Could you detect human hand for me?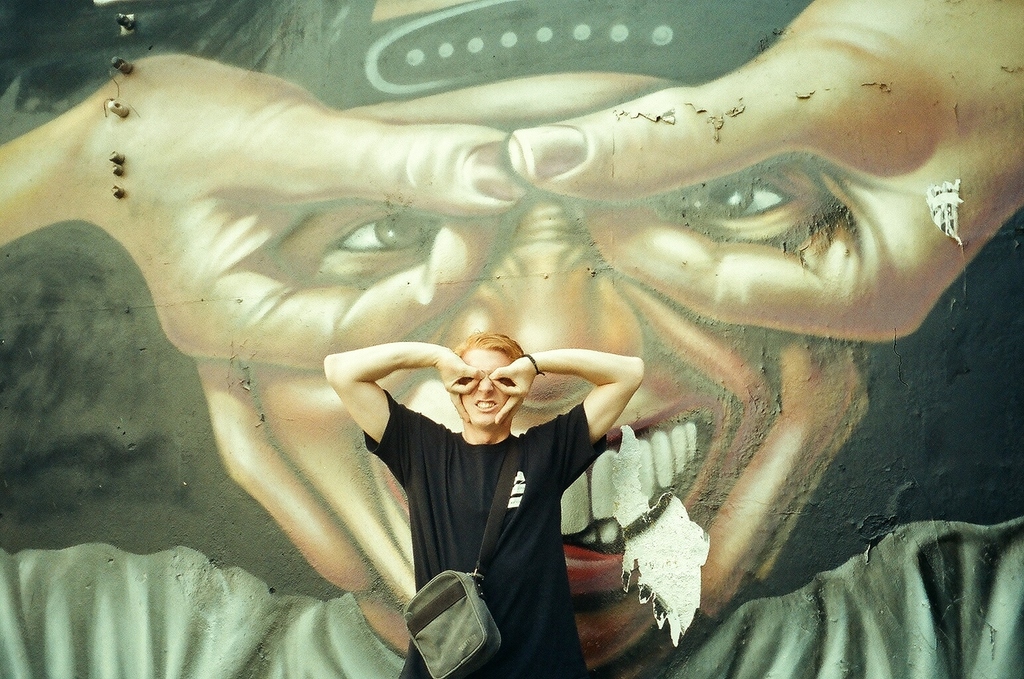
Detection result: bbox=[86, 48, 530, 617].
